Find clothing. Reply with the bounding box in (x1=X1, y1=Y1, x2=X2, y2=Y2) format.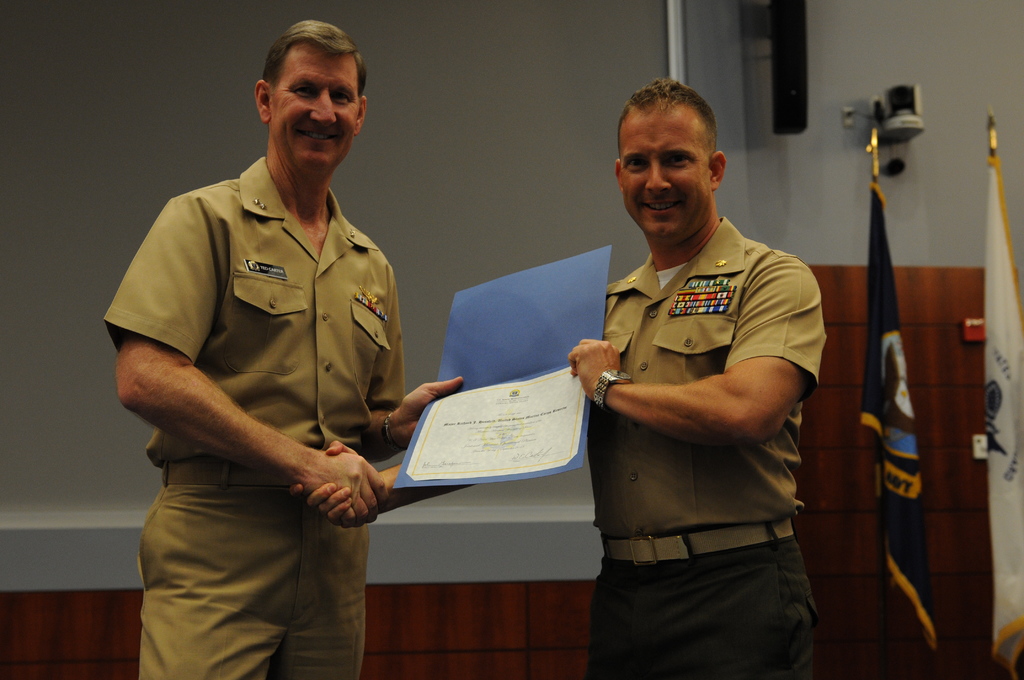
(x1=570, y1=206, x2=832, y2=642).
